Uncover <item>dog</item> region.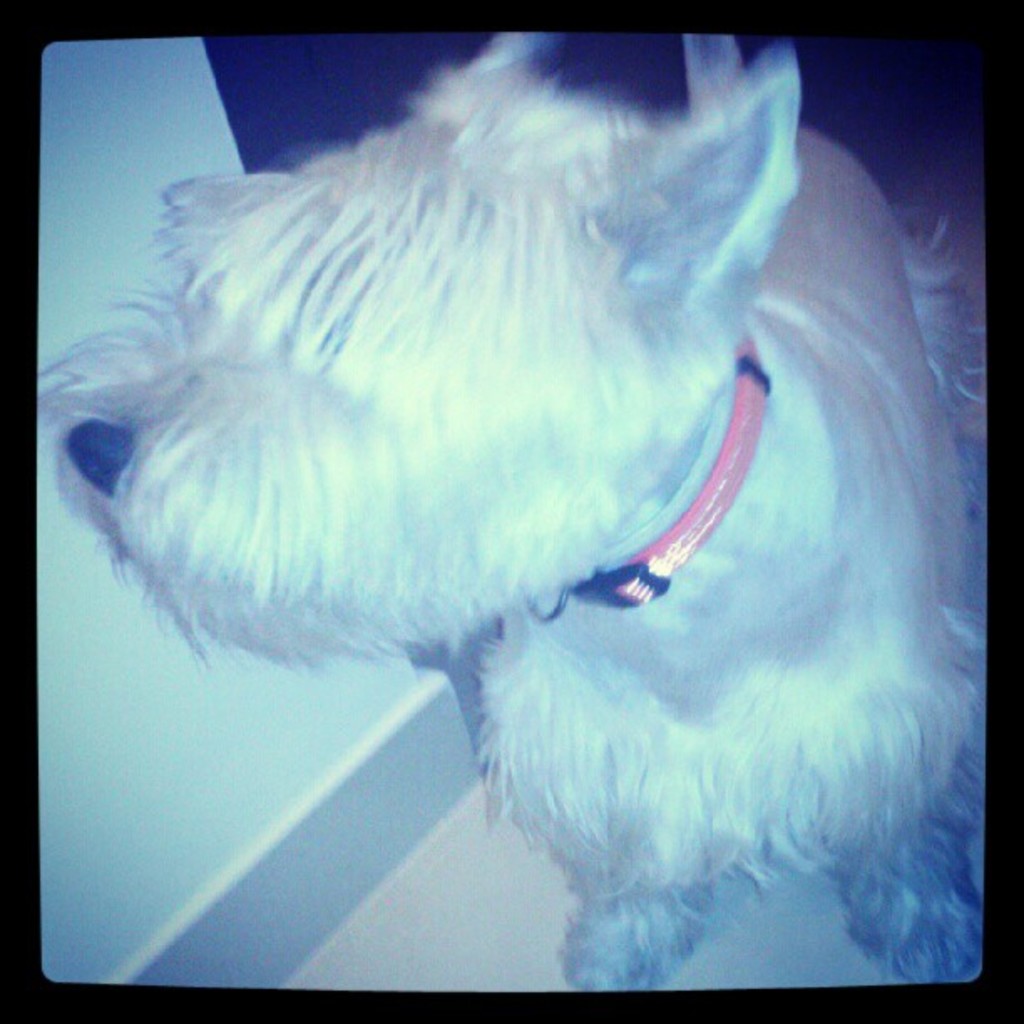
Uncovered: box(37, 30, 987, 989).
